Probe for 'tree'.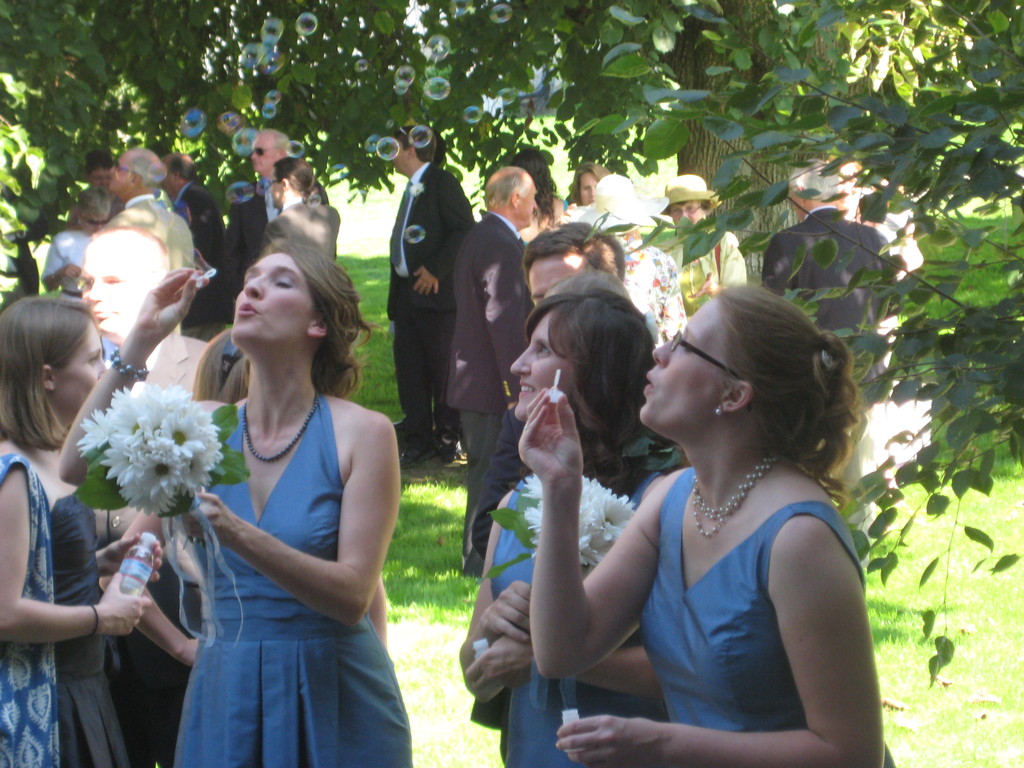
Probe result: {"left": 0, "top": 0, "right": 1023, "bottom": 695}.
